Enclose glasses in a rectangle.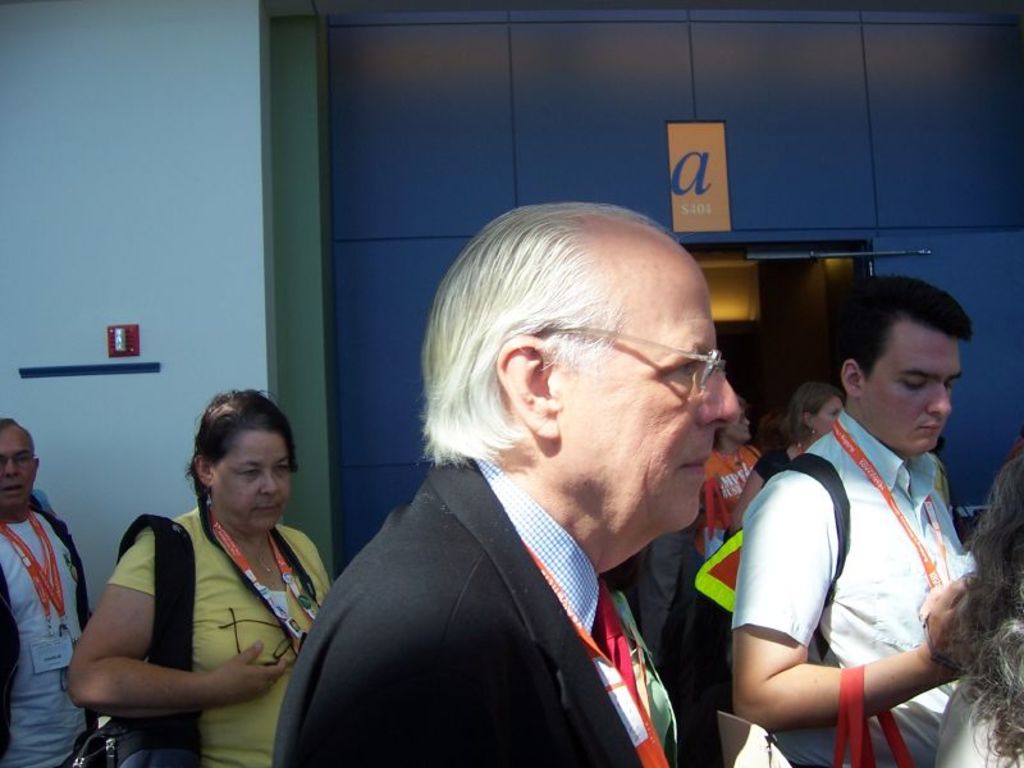
l=540, t=319, r=724, b=392.
